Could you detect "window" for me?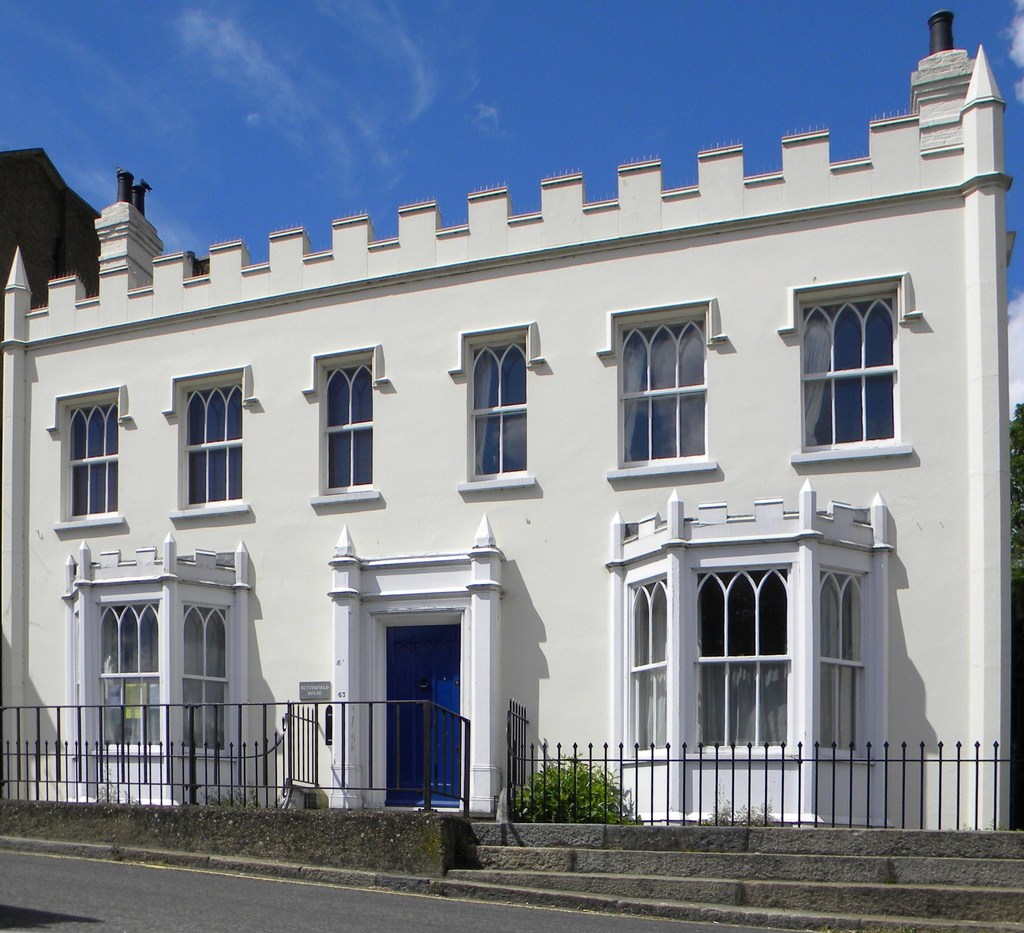
Detection result: bbox=(618, 302, 705, 466).
